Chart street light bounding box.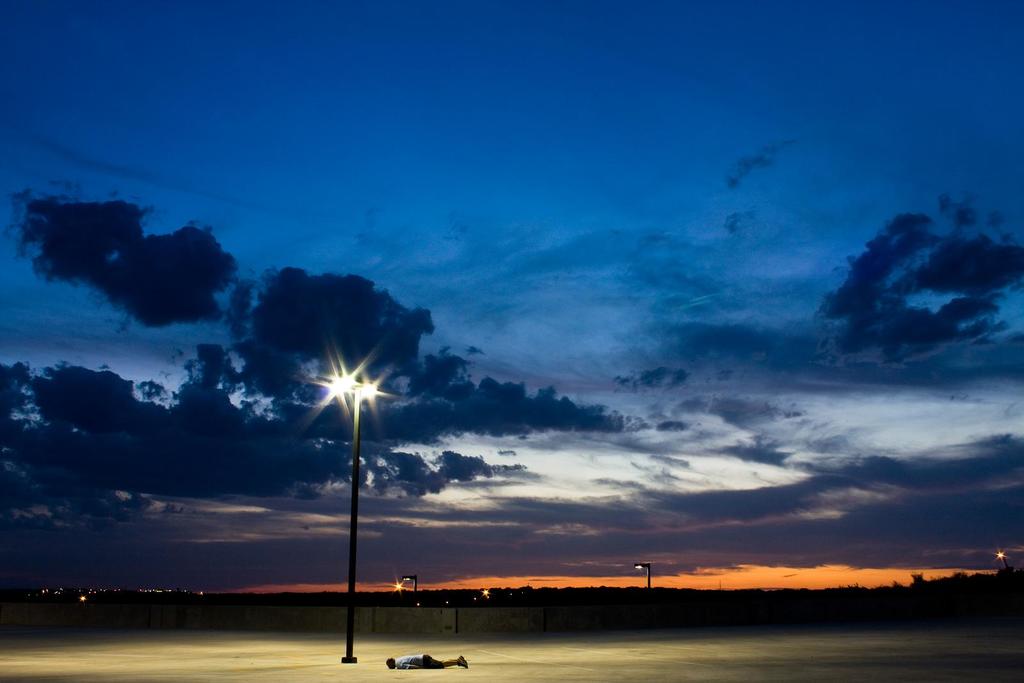
Charted: (left=286, top=306, right=416, bottom=630).
